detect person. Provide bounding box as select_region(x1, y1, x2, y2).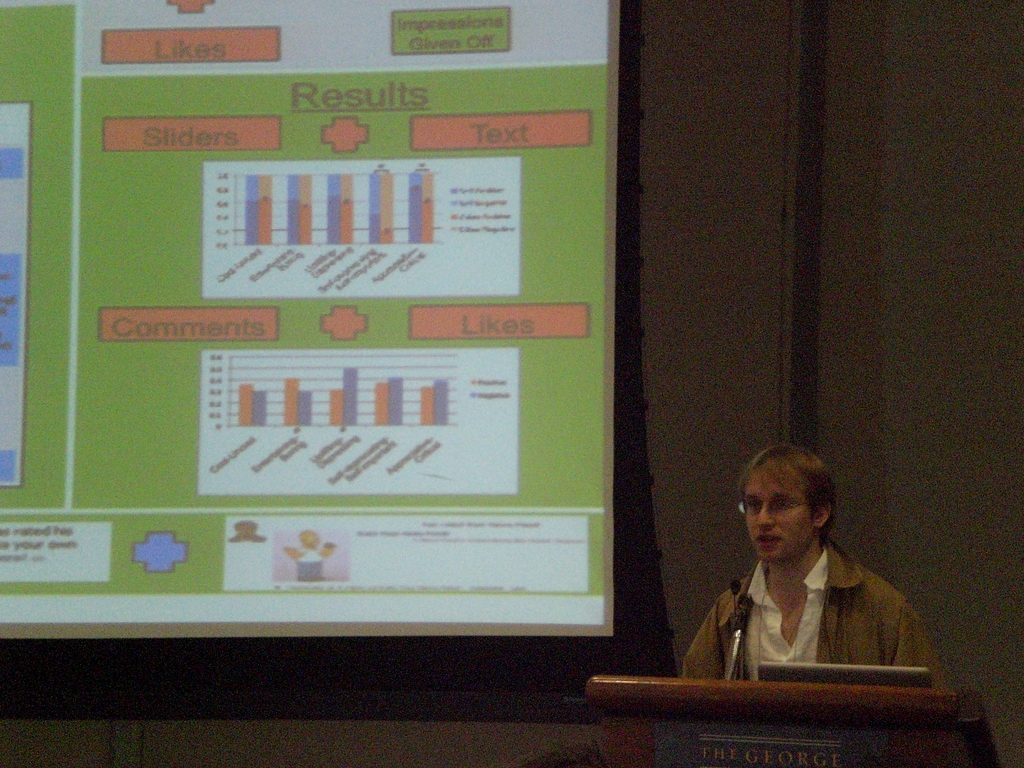
select_region(678, 440, 948, 689).
